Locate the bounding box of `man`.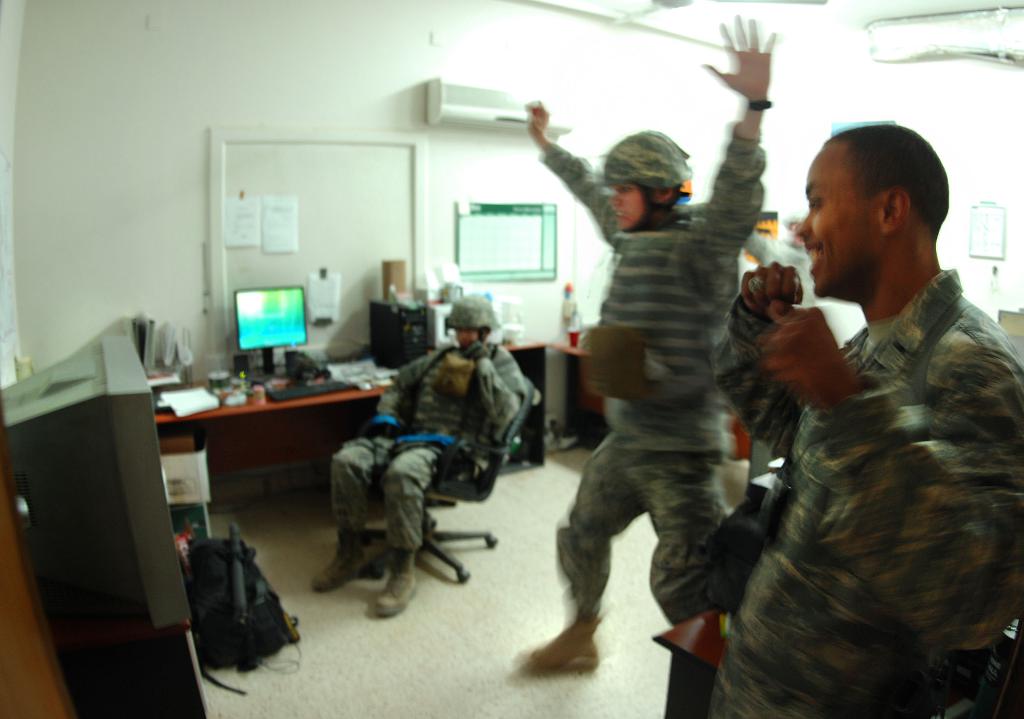
Bounding box: rect(304, 292, 535, 619).
